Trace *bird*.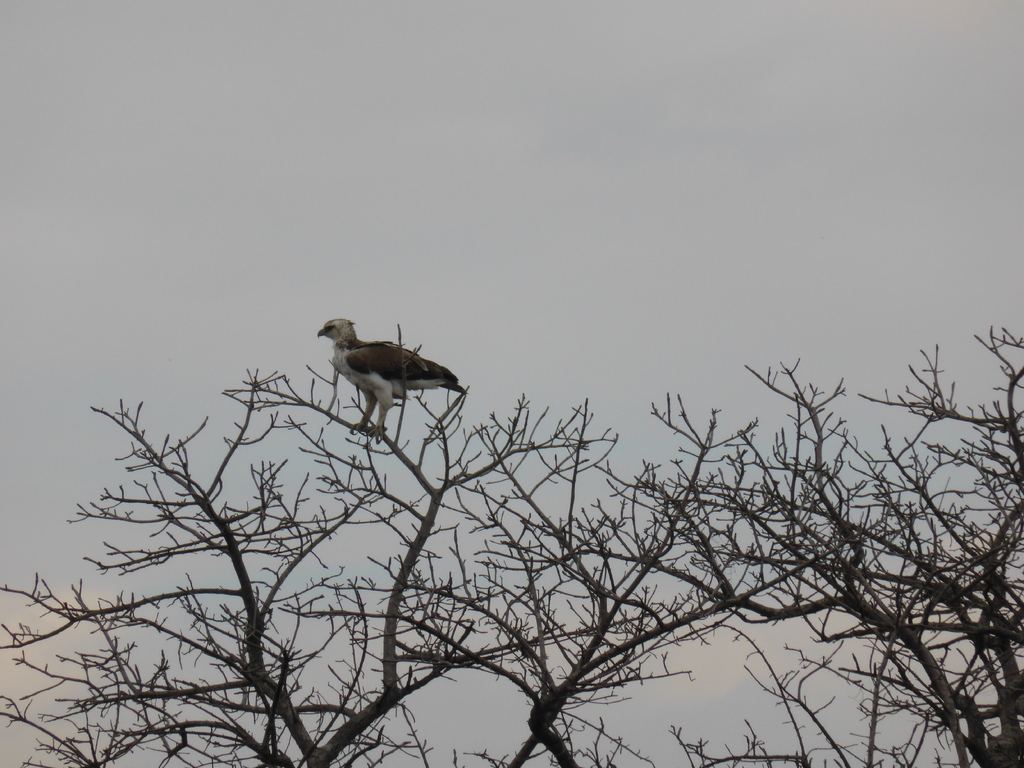
Traced to box(307, 318, 460, 422).
